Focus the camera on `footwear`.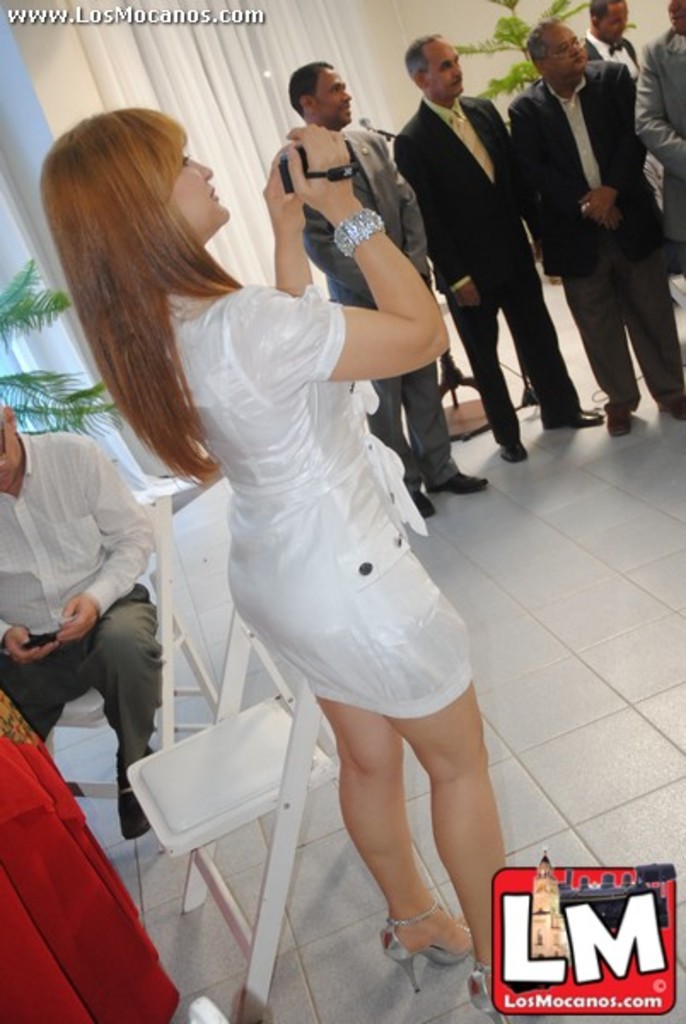
Focus region: bbox(671, 381, 684, 422).
